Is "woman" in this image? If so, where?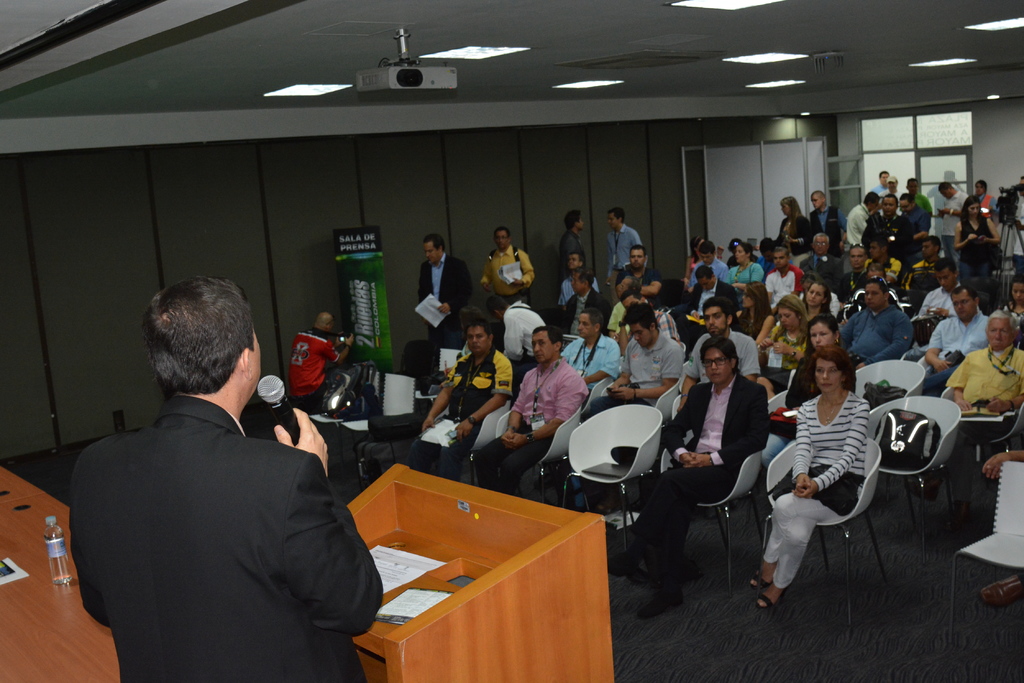
Yes, at box=[679, 234, 703, 284].
